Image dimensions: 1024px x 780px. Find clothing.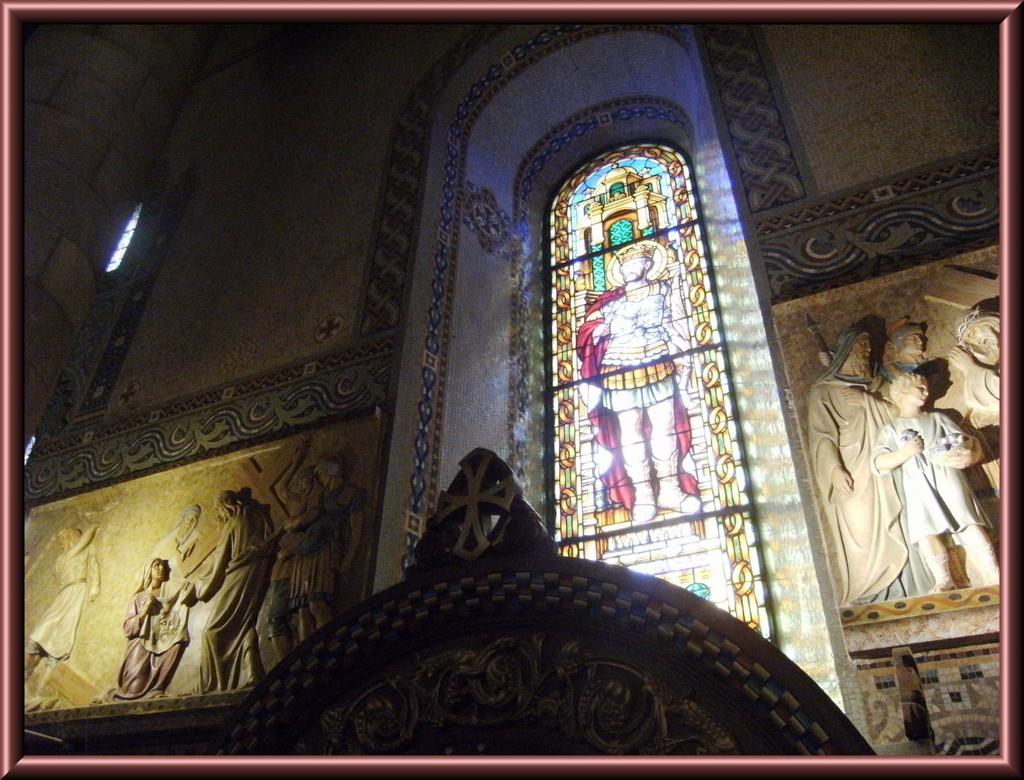
box(111, 552, 192, 697).
